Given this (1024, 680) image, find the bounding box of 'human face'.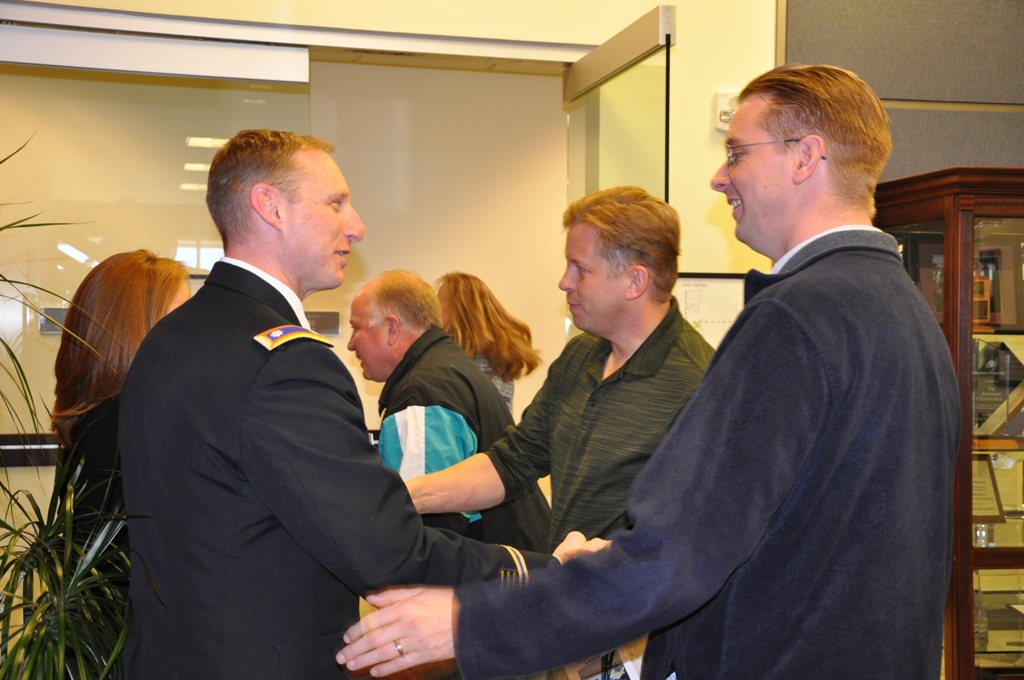
x1=346, y1=297, x2=383, y2=381.
